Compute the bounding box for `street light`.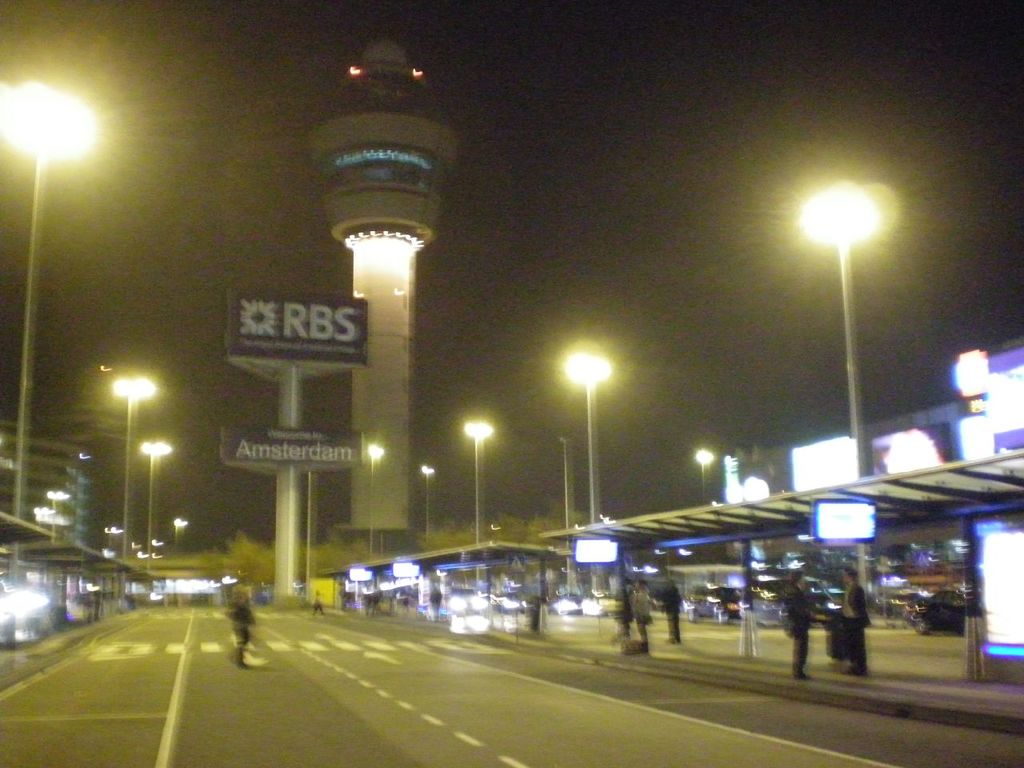
BBox(0, 77, 97, 583).
